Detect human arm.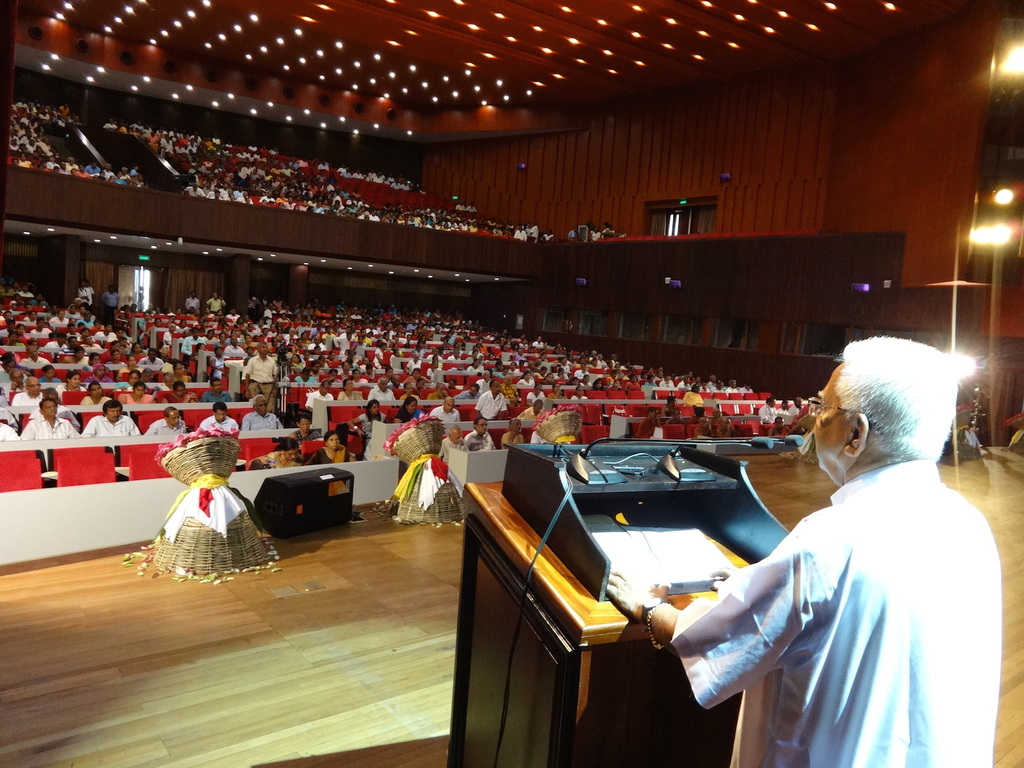
Detected at pyautogui.locateOnScreen(491, 432, 498, 450).
